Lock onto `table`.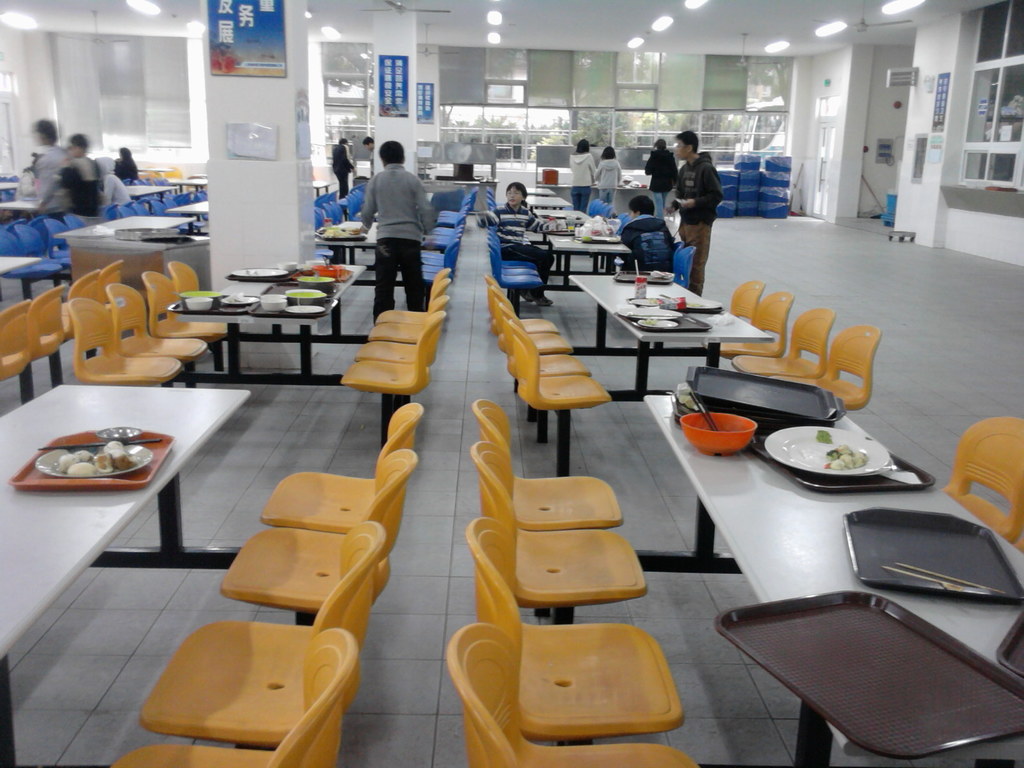
Locked: [529, 192, 571, 209].
